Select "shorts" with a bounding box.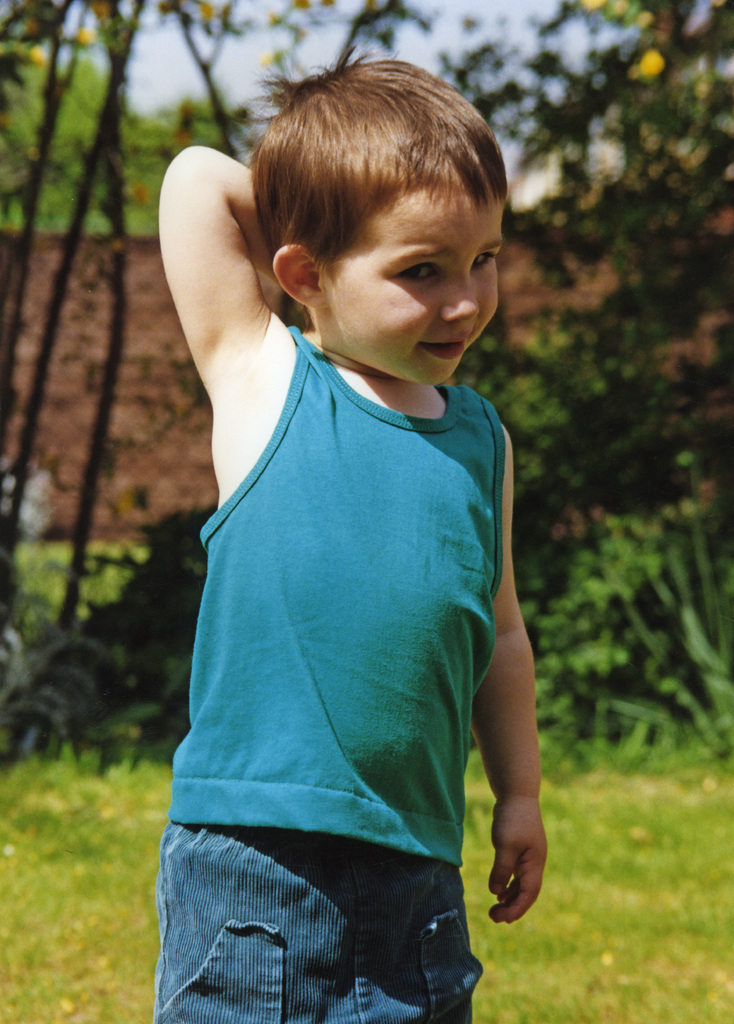
l=169, t=850, r=496, b=1014.
